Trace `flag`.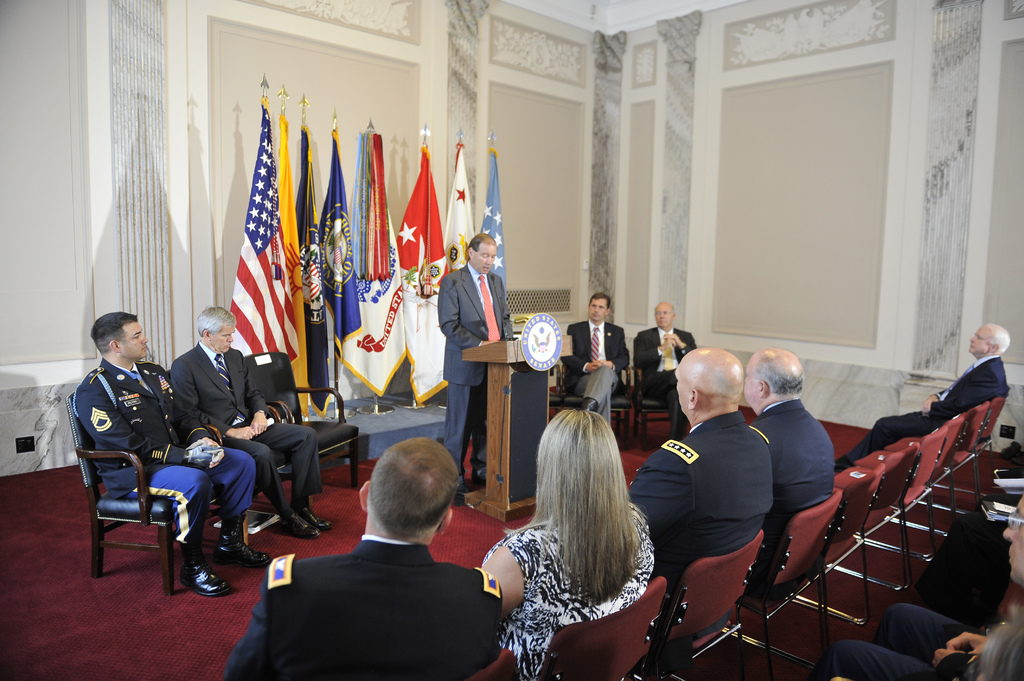
Traced to left=297, top=128, right=337, bottom=422.
